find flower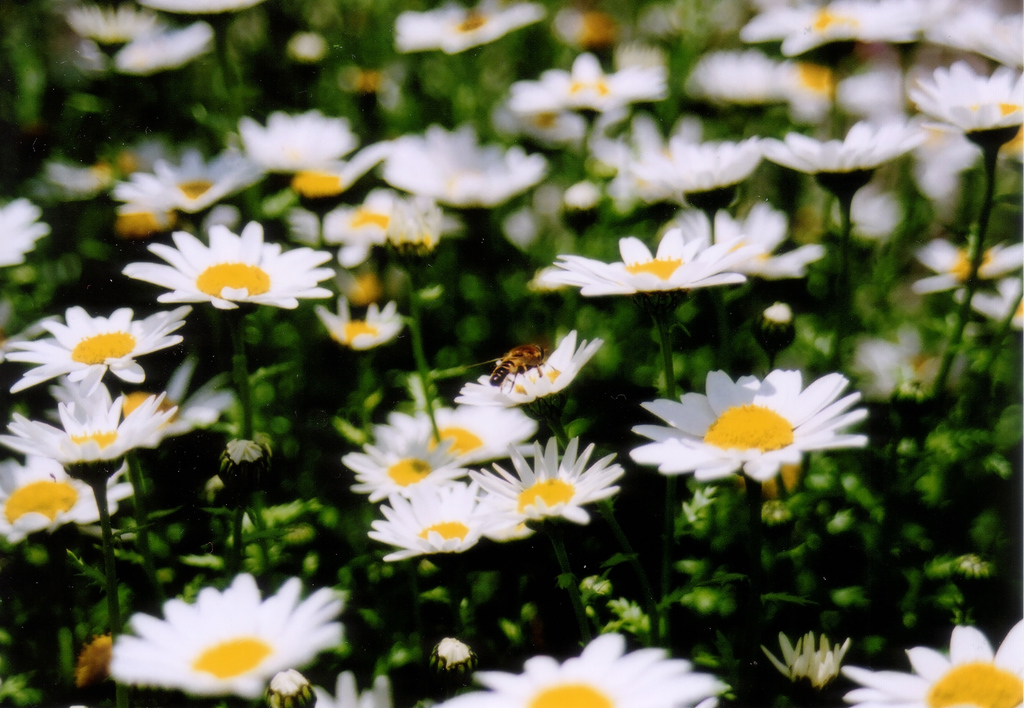
<region>458, 635, 732, 707</region>
